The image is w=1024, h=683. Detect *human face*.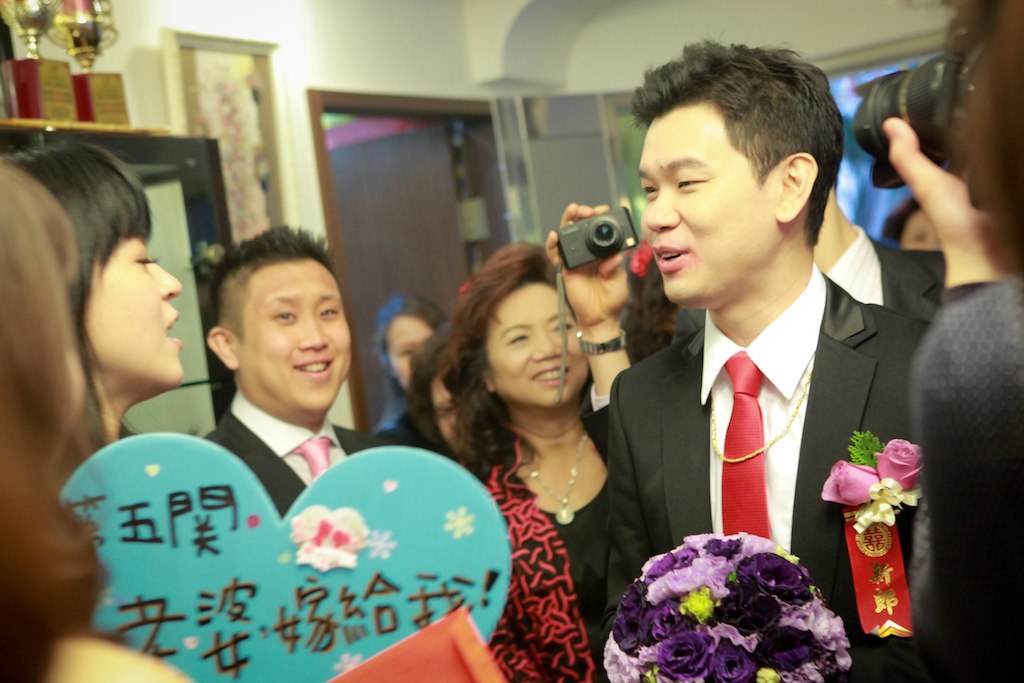
Detection: x1=78 y1=236 x2=181 y2=381.
